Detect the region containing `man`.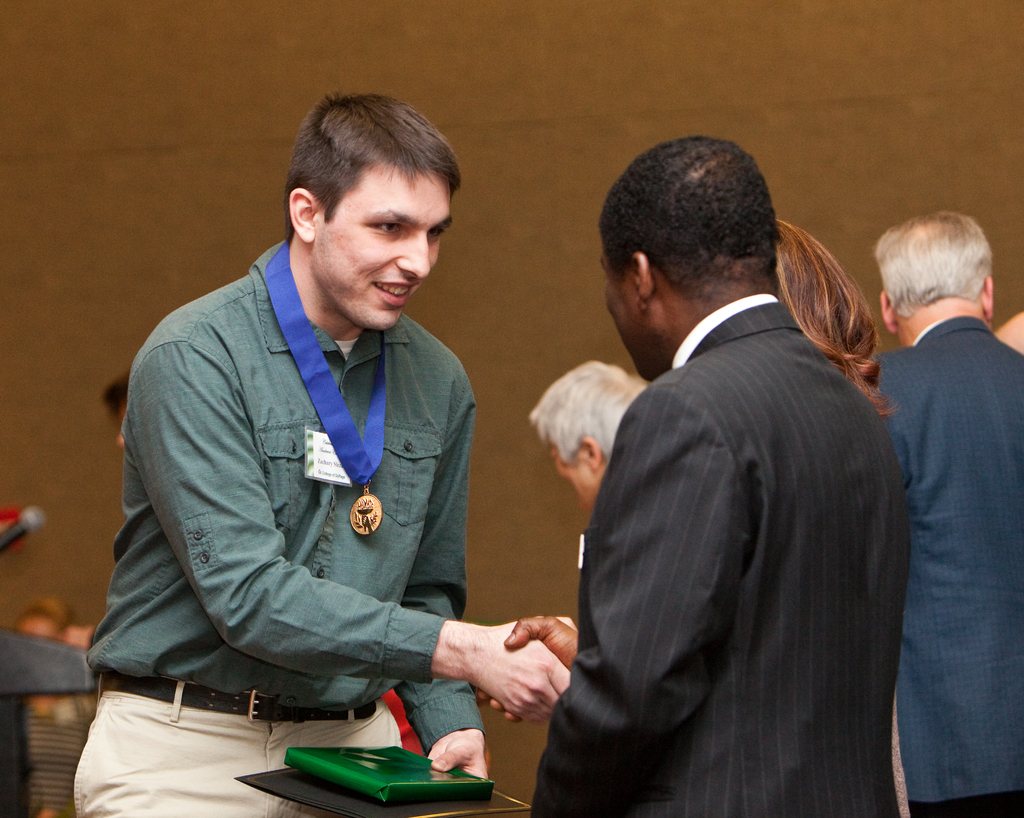
bbox=[530, 355, 648, 518].
